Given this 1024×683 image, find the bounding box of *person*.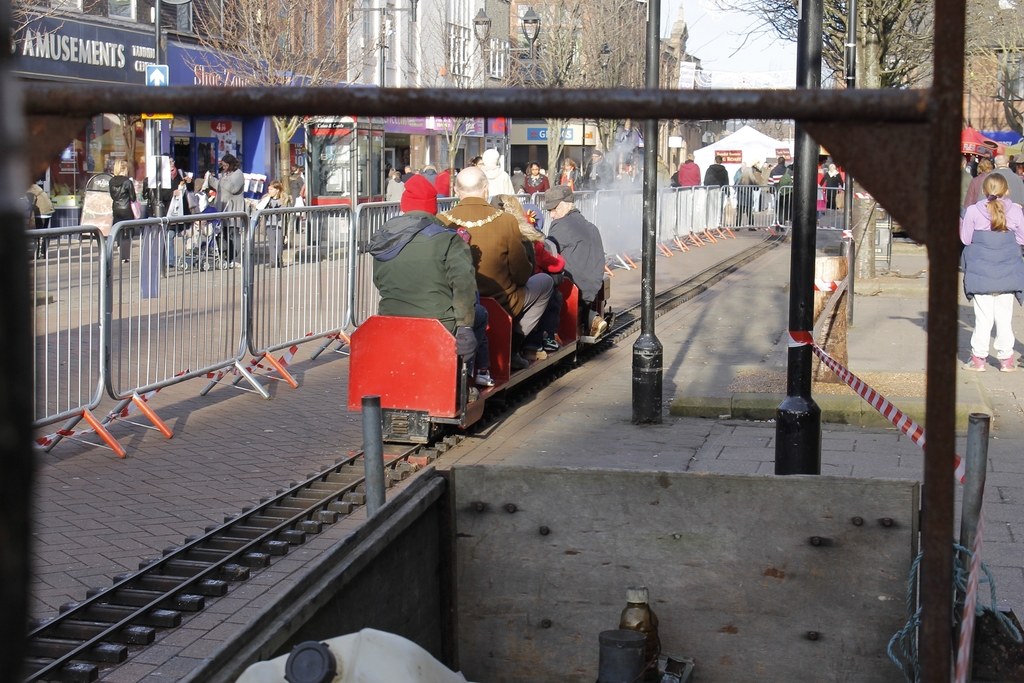
197/145/250/270.
